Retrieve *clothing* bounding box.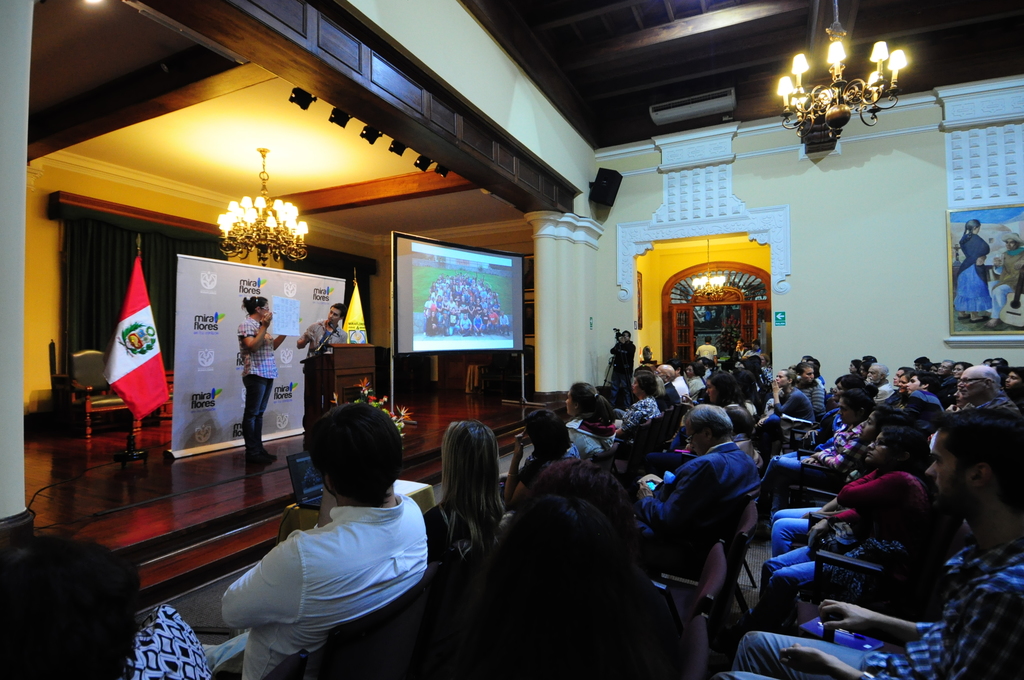
Bounding box: BBox(991, 245, 1023, 317).
